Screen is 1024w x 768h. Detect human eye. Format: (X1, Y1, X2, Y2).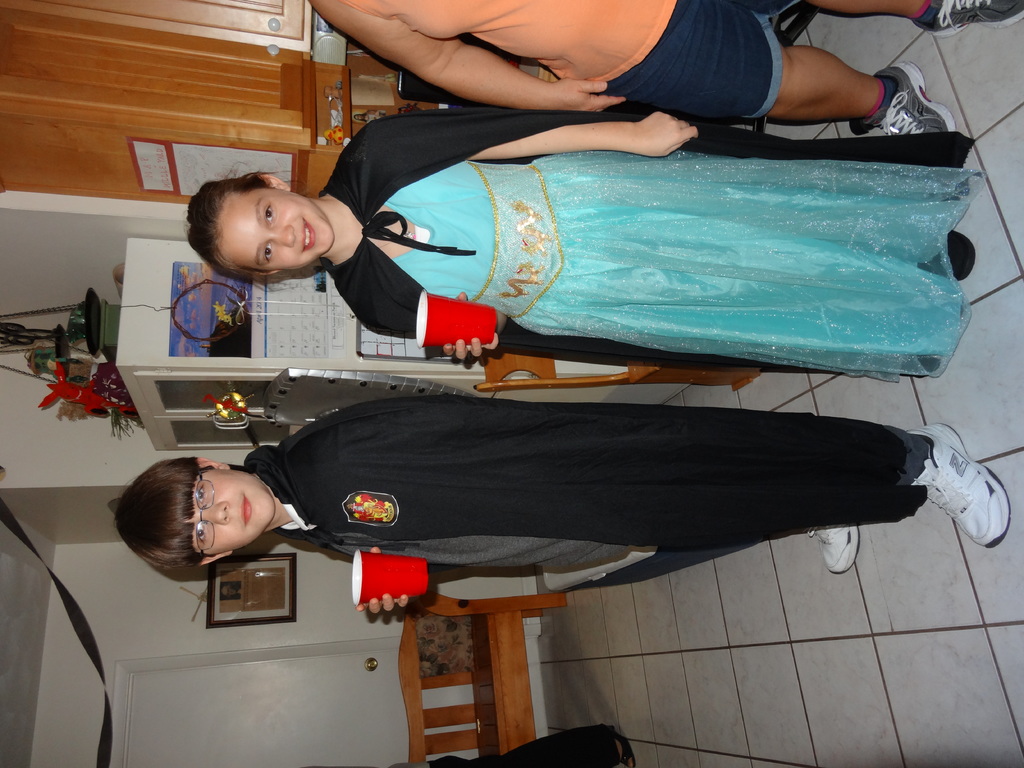
(195, 522, 207, 545).
